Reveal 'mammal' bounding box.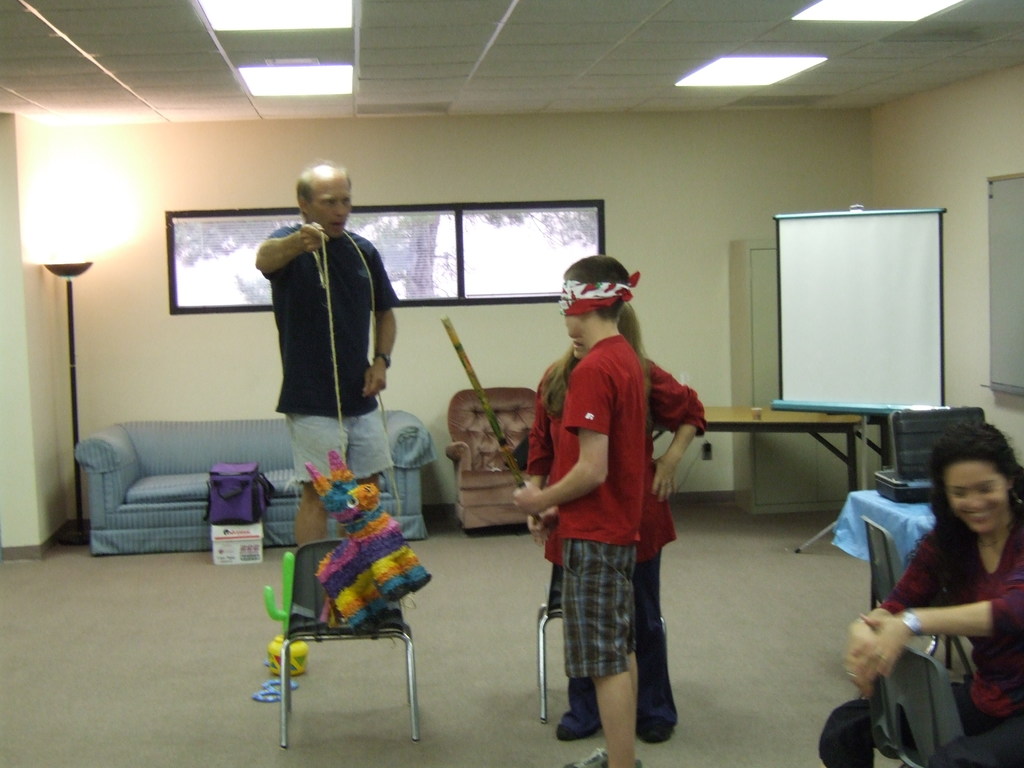
Revealed: select_region(816, 417, 1023, 767).
